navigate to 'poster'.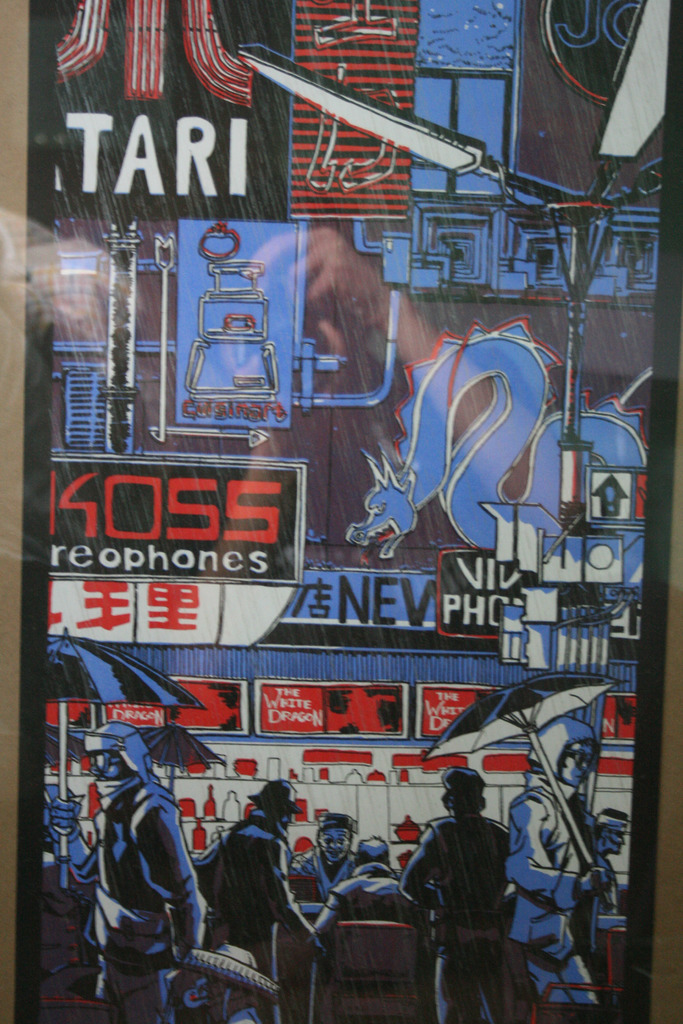
Navigation target: crop(15, 0, 682, 1023).
